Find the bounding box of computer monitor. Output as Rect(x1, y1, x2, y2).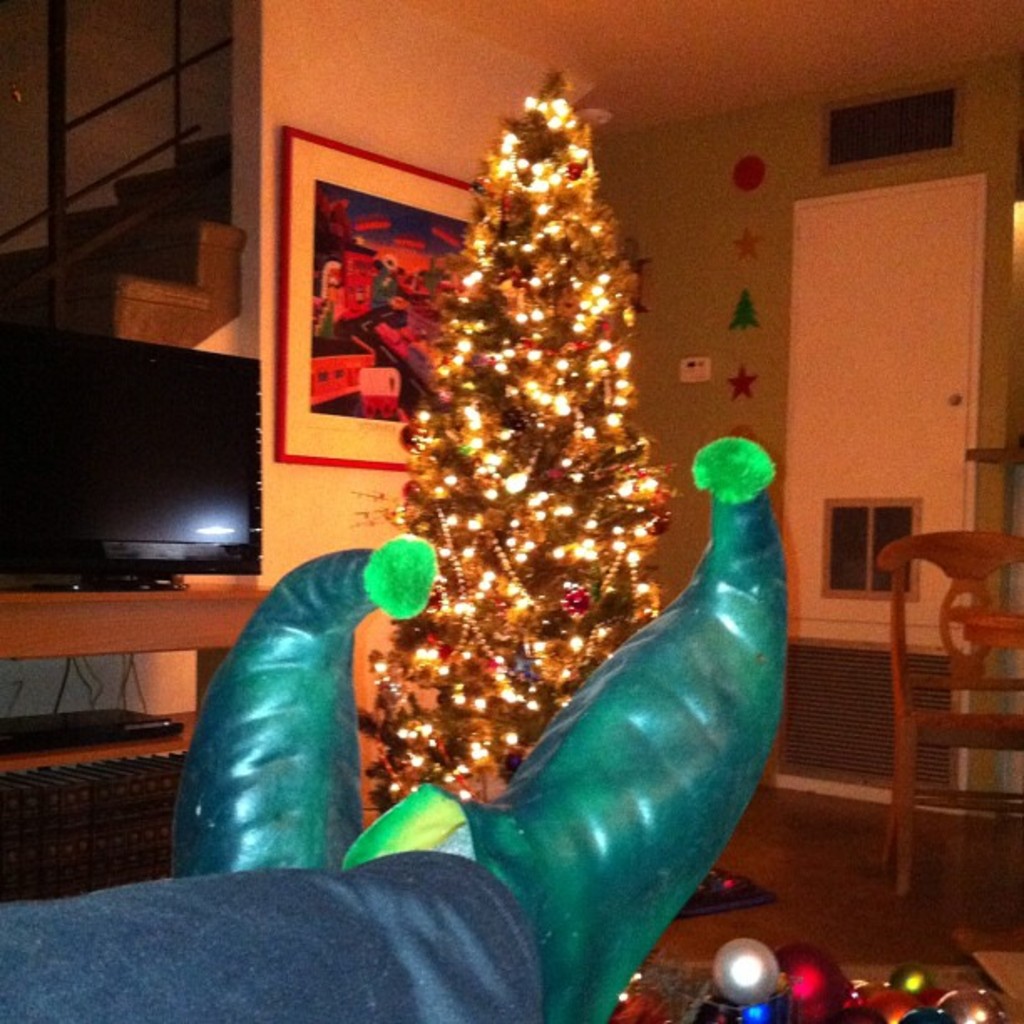
Rect(0, 328, 266, 602).
